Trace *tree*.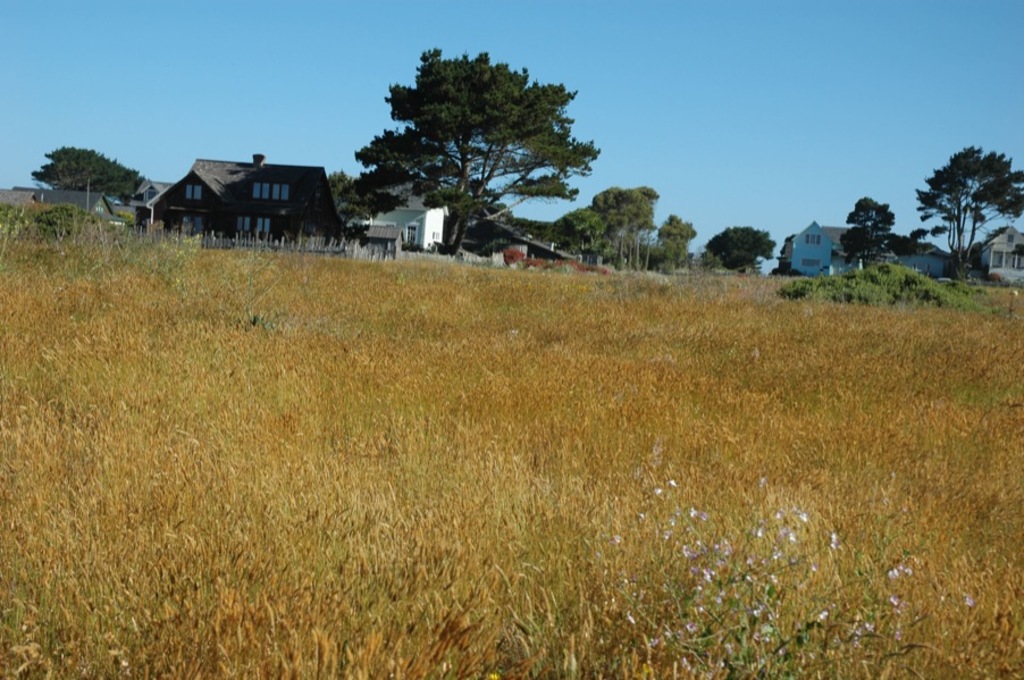
Traced to <box>31,149,148,205</box>.
